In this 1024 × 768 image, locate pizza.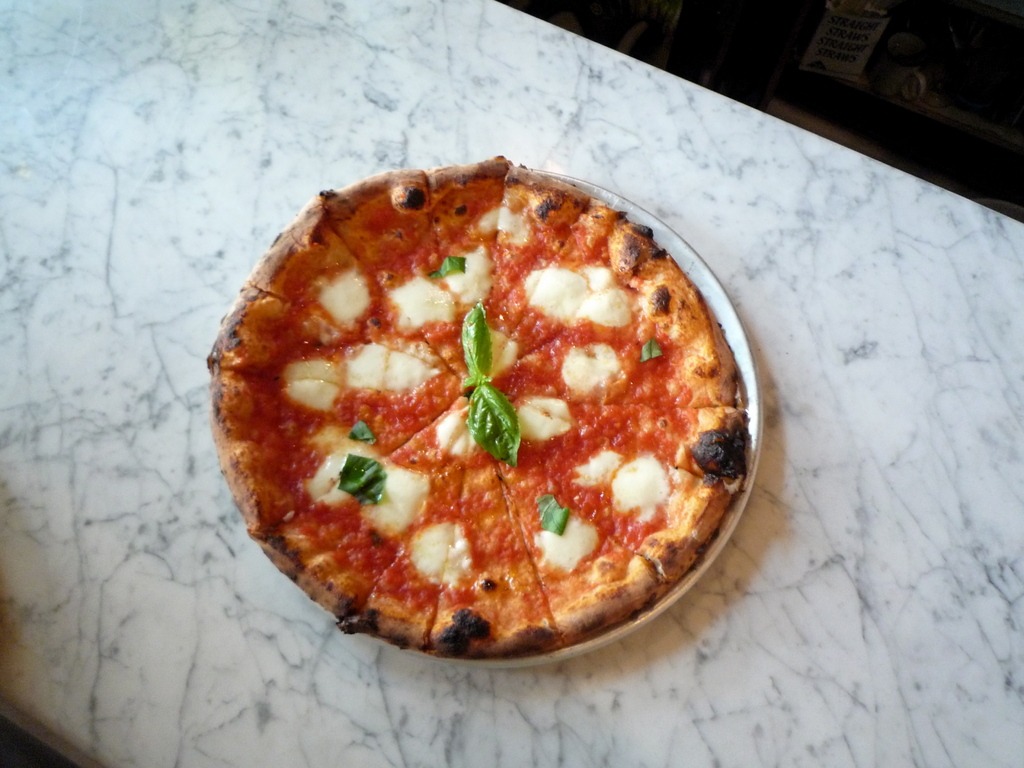
Bounding box: region(222, 394, 372, 523).
